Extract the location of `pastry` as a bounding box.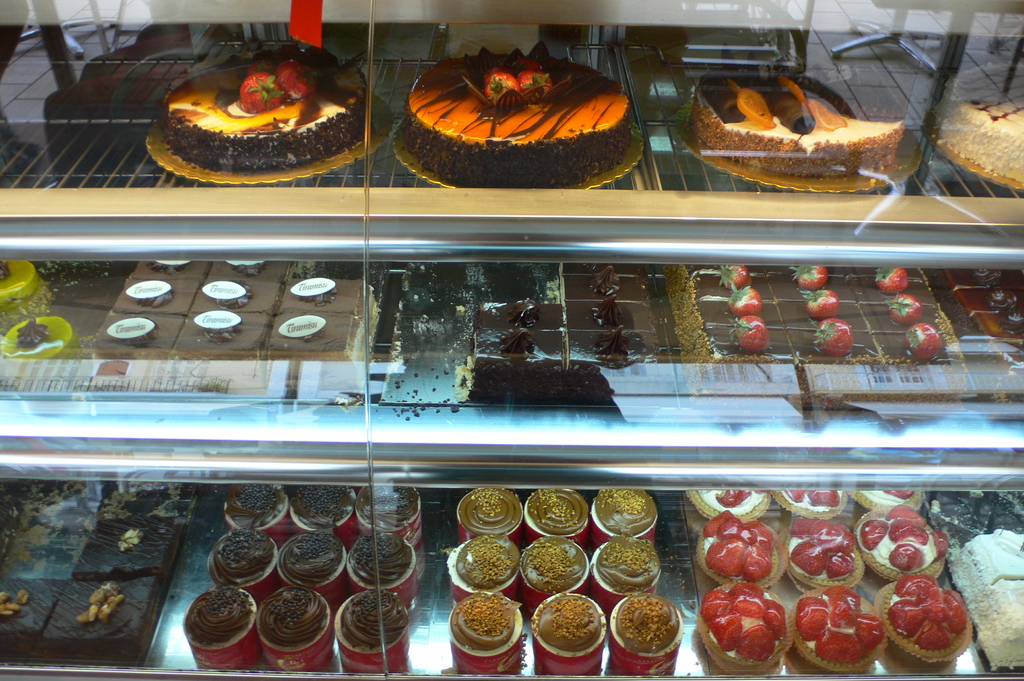
region(356, 480, 422, 545).
